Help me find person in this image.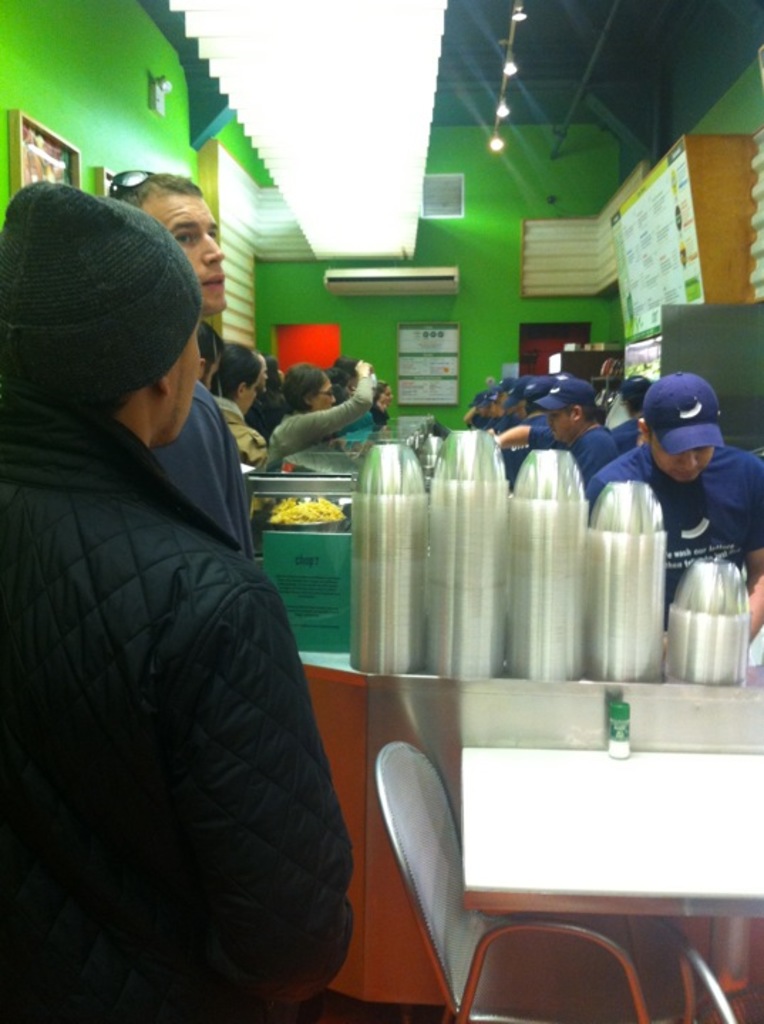
Found it: Rect(243, 348, 393, 479).
